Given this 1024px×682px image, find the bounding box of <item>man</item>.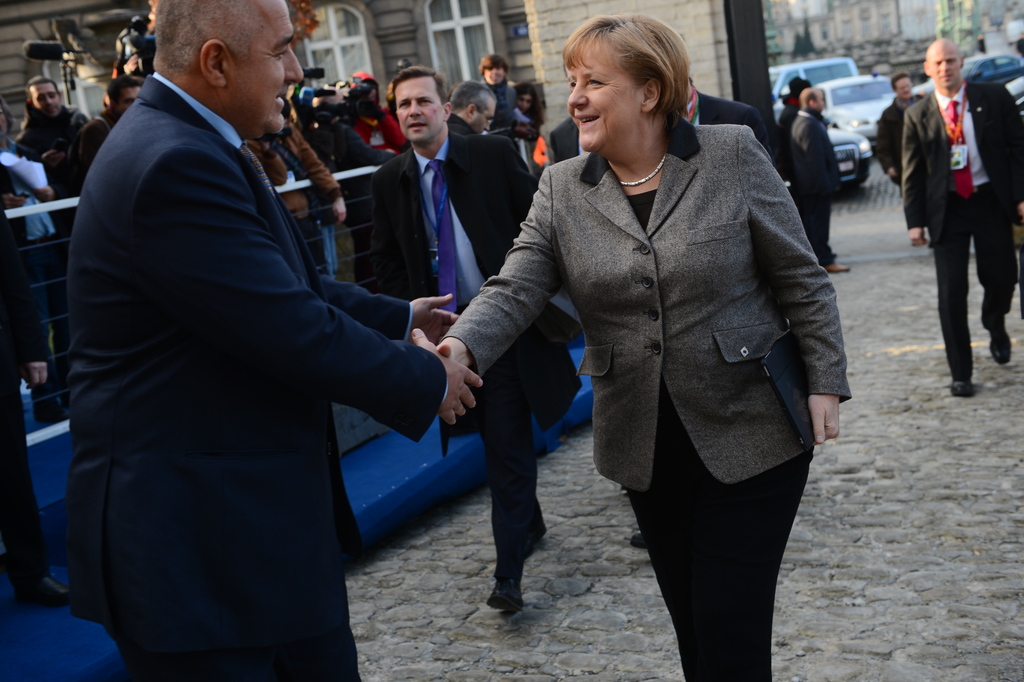
(x1=0, y1=158, x2=71, y2=603).
